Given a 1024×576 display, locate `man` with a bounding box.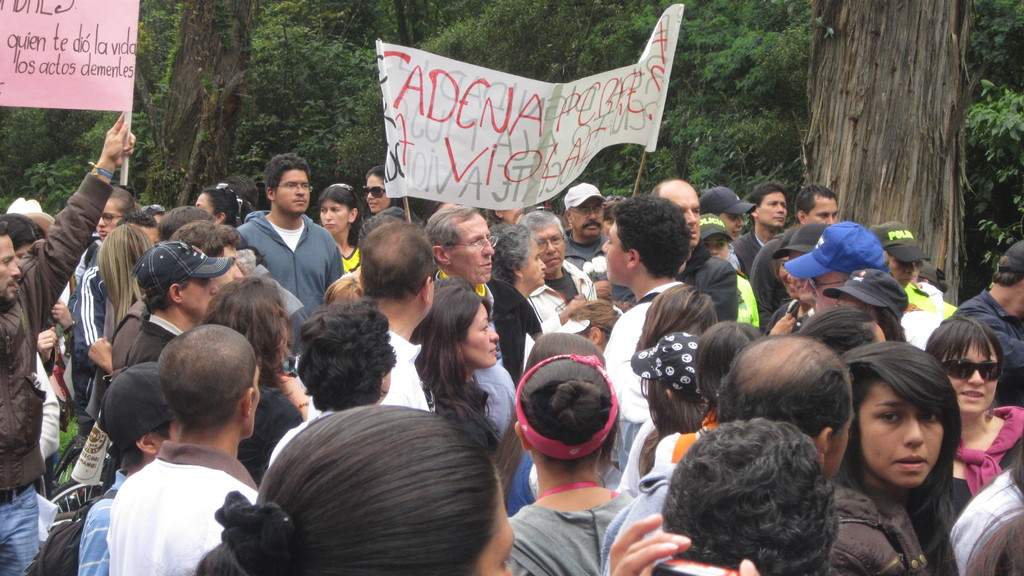
Located: detection(951, 240, 1023, 408).
